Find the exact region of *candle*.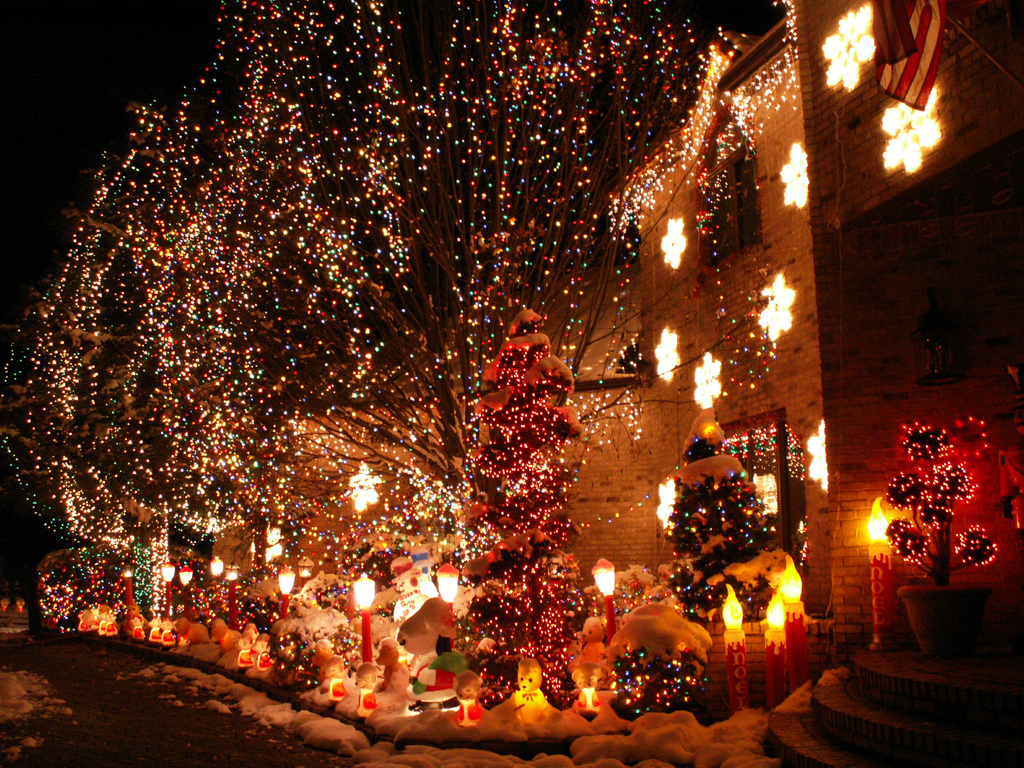
Exact region: BBox(593, 566, 621, 637).
